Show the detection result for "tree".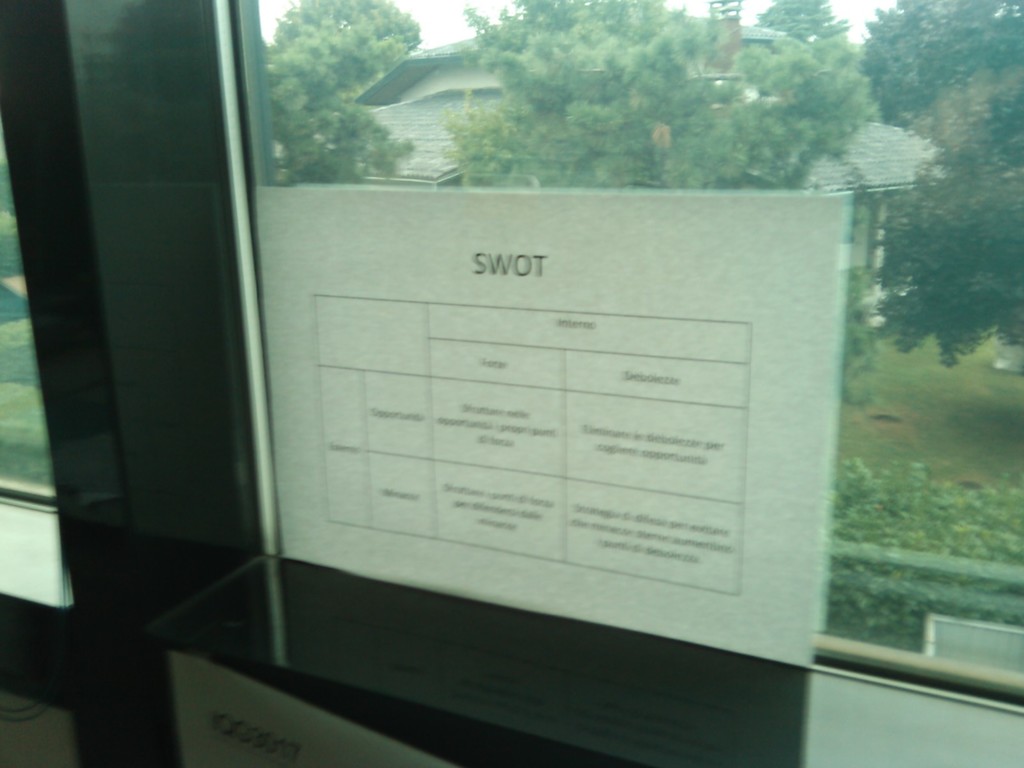
bbox(871, 0, 1023, 365).
